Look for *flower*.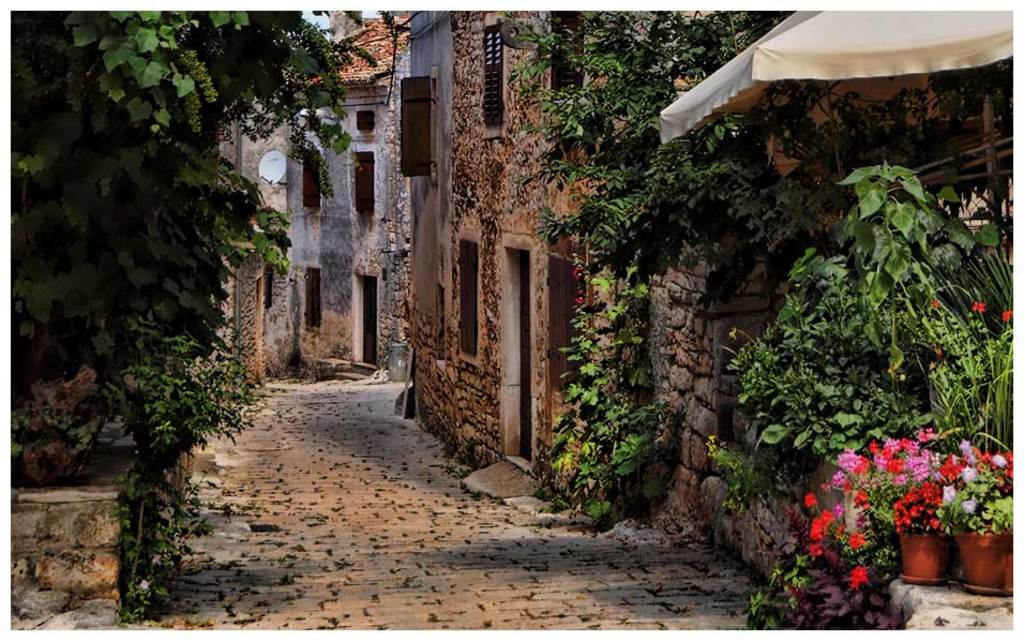
Found: l=1003, t=308, r=1020, b=323.
